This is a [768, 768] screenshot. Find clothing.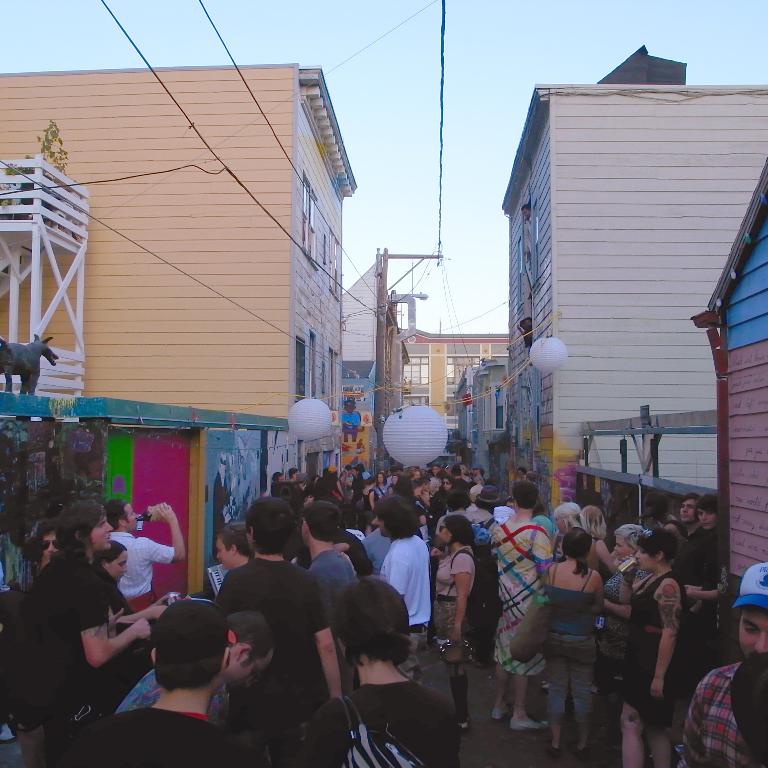
Bounding box: {"x1": 322, "y1": 491, "x2": 343, "y2": 507}.
